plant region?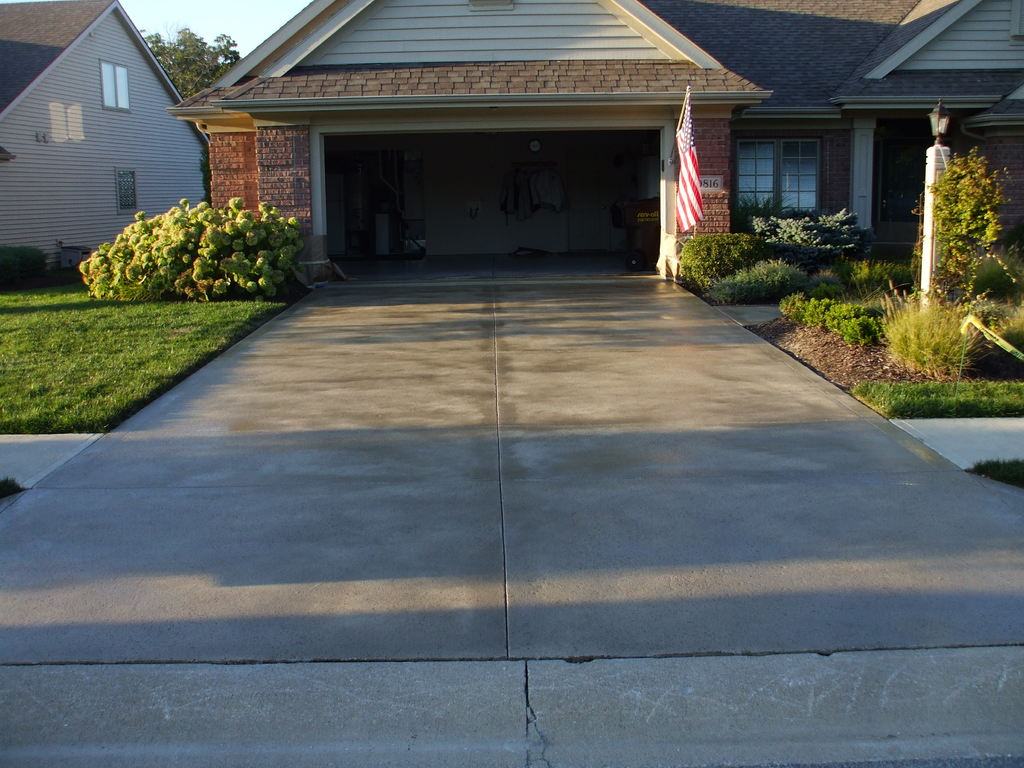
793, 264, 845, 321
